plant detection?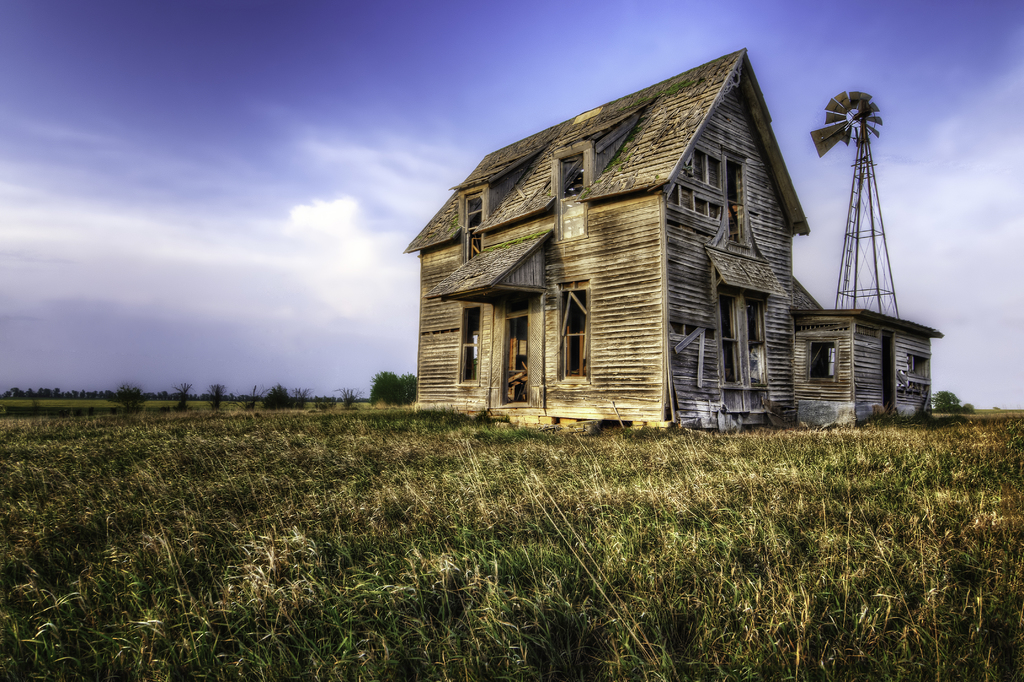
(x1=269, y1=390, x2=310, y2=409)
